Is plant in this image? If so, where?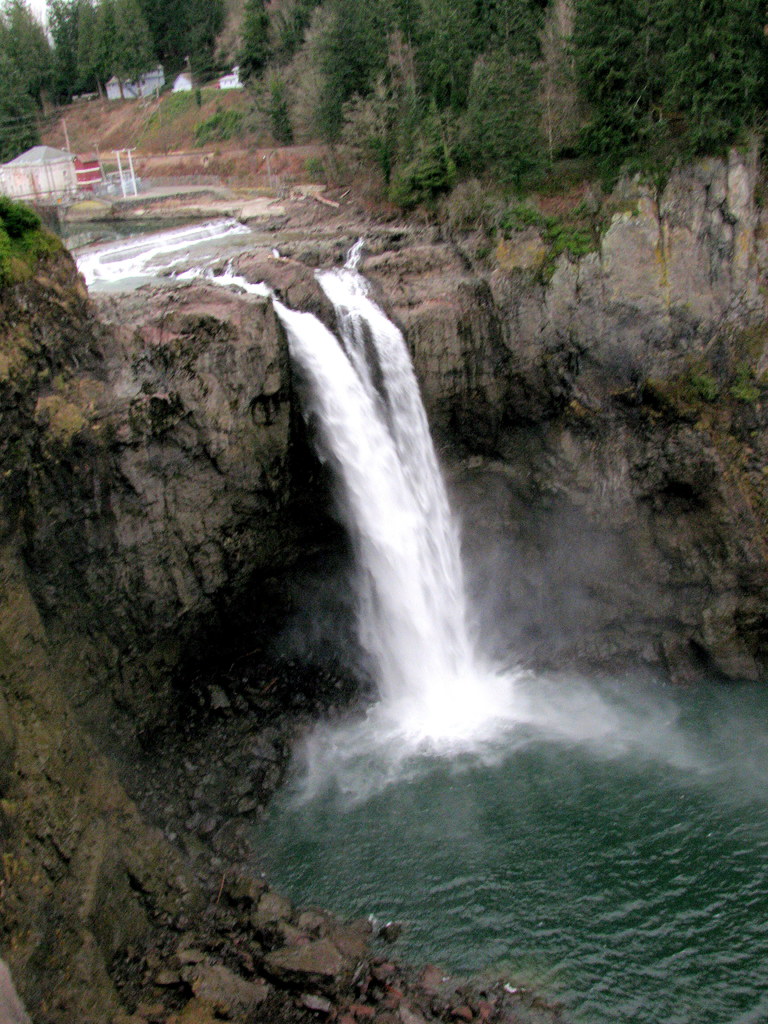
Yes, at {"x1": 604, "y1": 177, "x2": 649, "y2": 232}.
